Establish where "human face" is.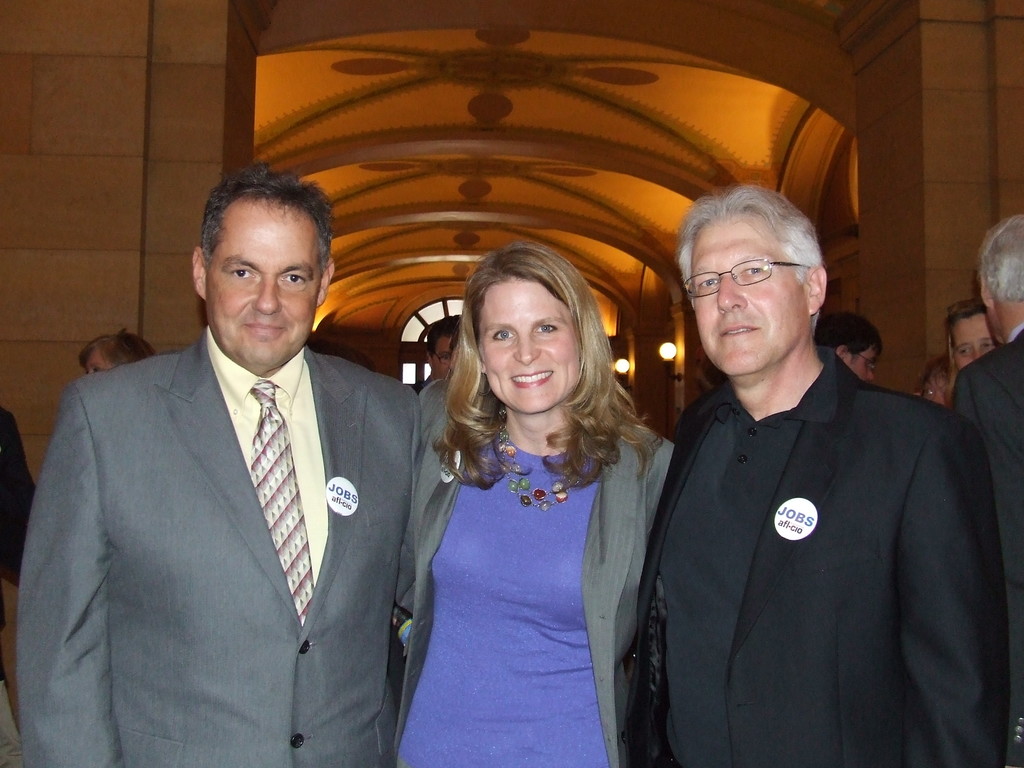
Established at (x1=204, y1=201, x2=324, y2=374).
